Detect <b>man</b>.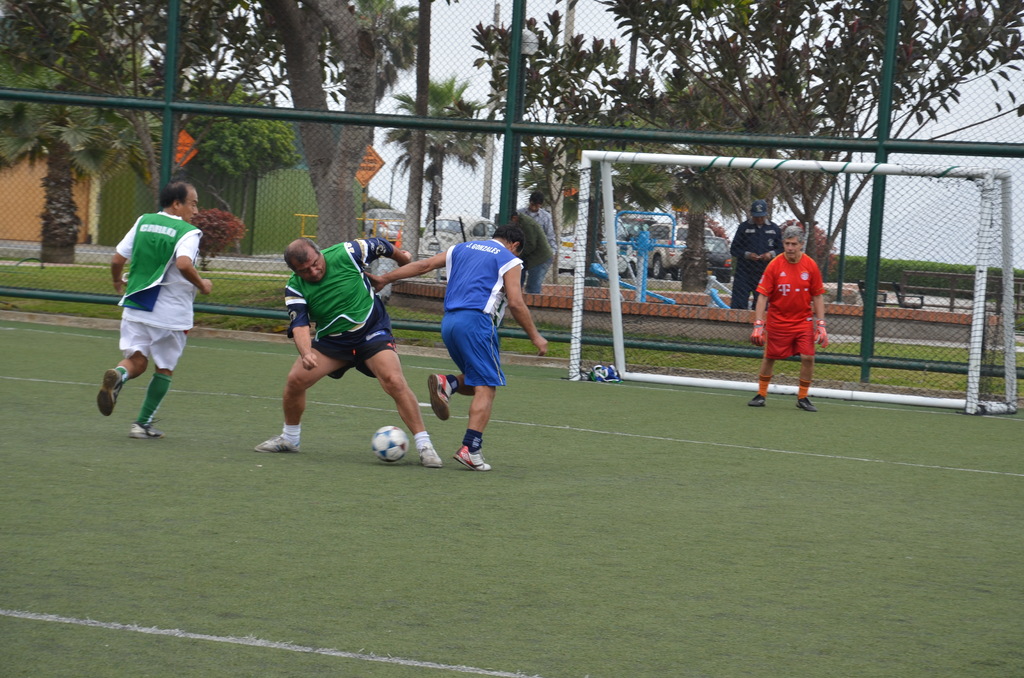
Detected at 255/231/446/468.
